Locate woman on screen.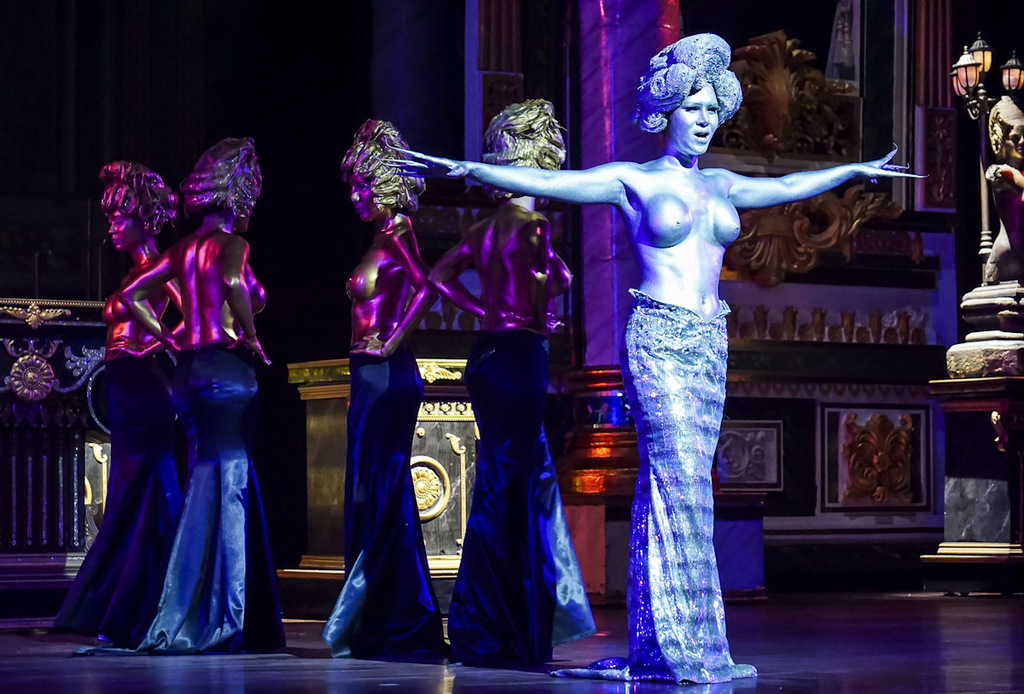
On screen at 427 101 602 668.
